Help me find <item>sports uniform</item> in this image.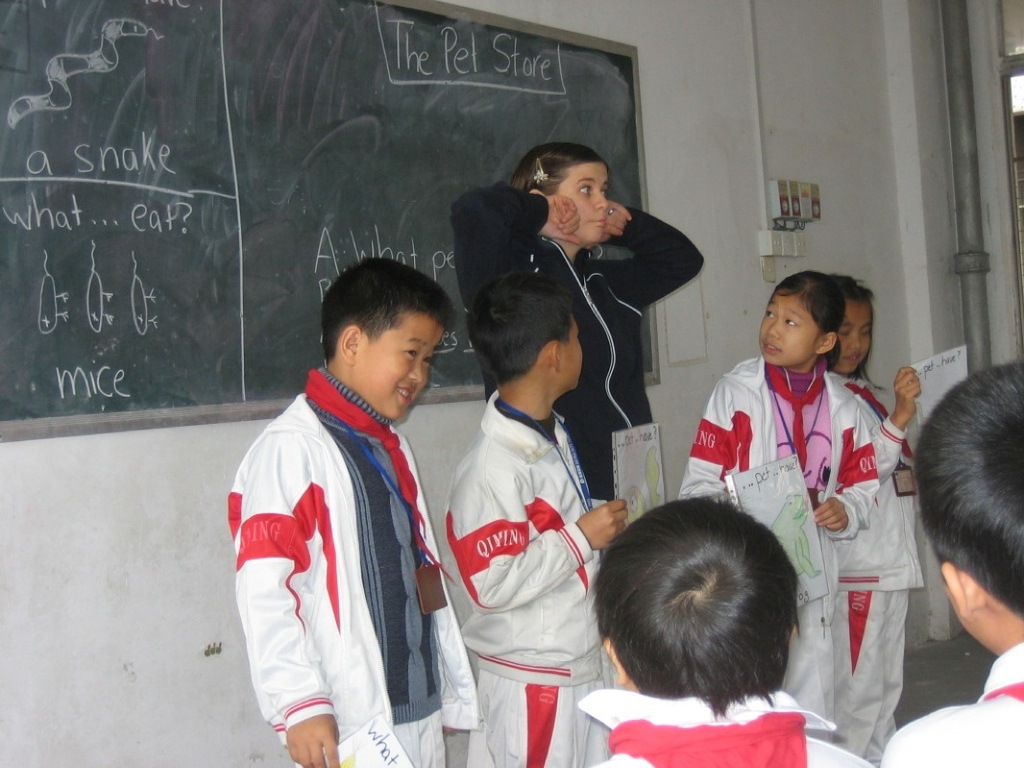
Found it: [878,632,1023,767].
